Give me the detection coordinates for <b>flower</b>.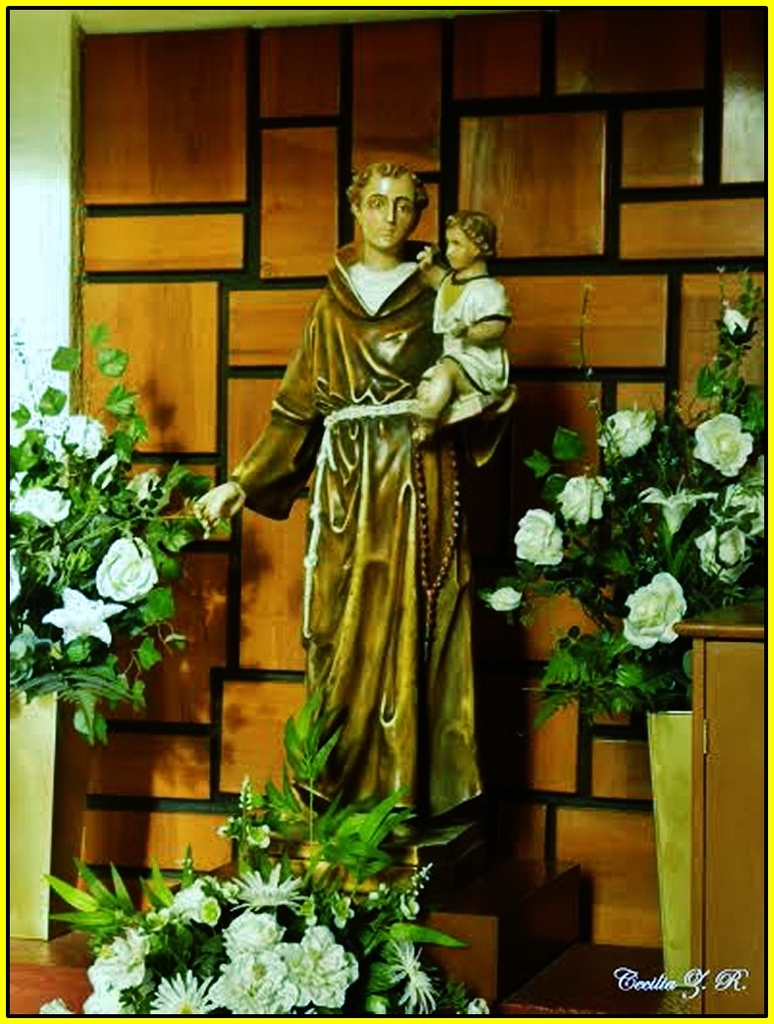
detection(601, 404, 657, 461).
